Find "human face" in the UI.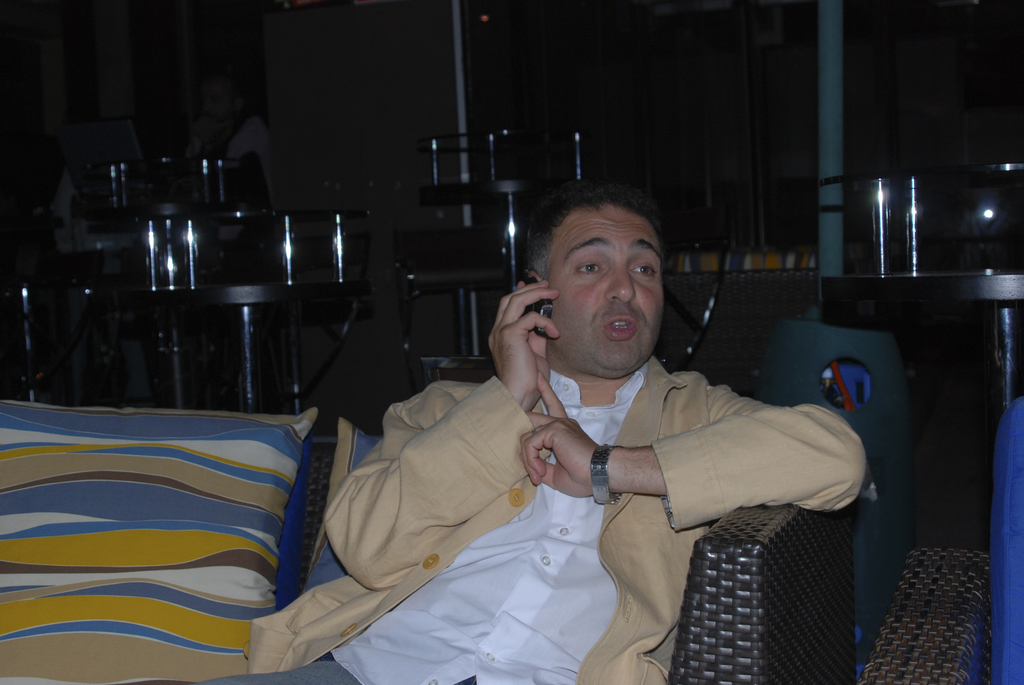
UI element at (538, 203, 671, 377).
